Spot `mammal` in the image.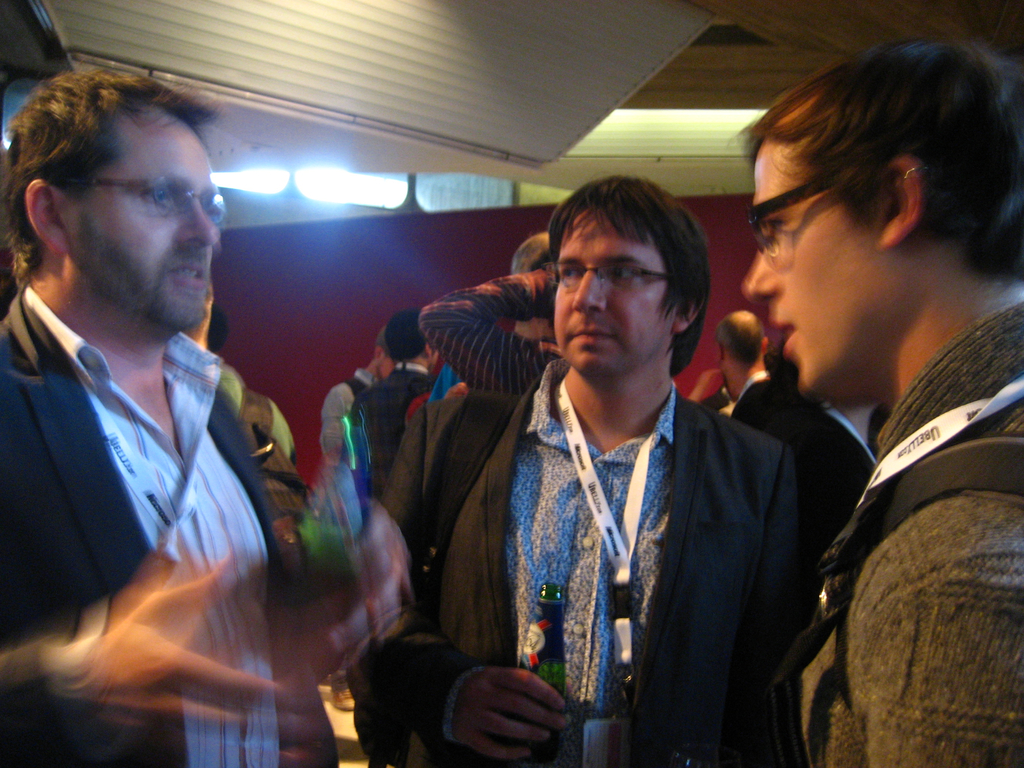
`mammal` found at [x1=321, y1=321, x2=390, y2=467].
